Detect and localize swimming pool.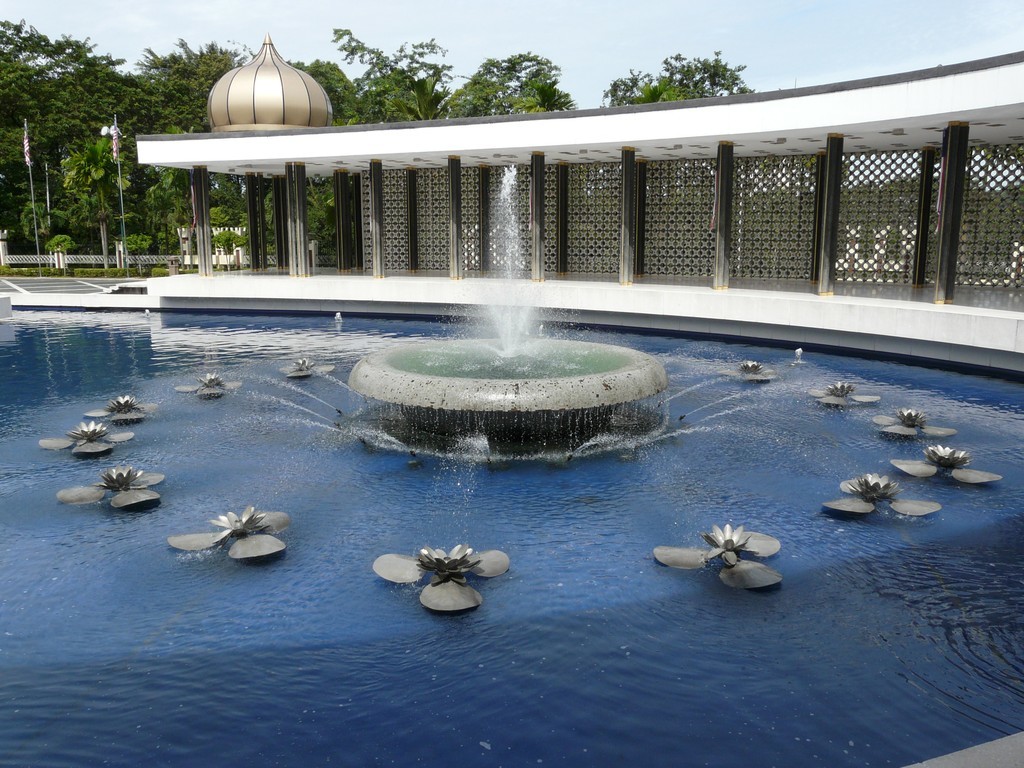
Localized at box(2, 276, 1023, 767).
